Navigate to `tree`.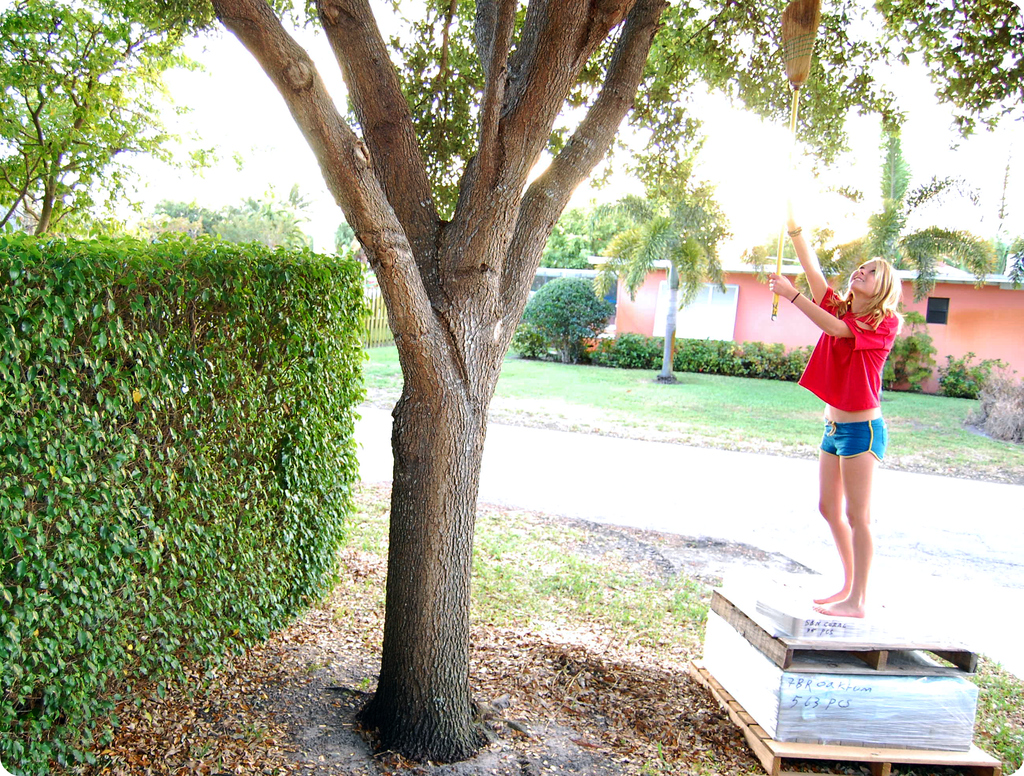
Navigation target: (152, 192, 220, 234).
